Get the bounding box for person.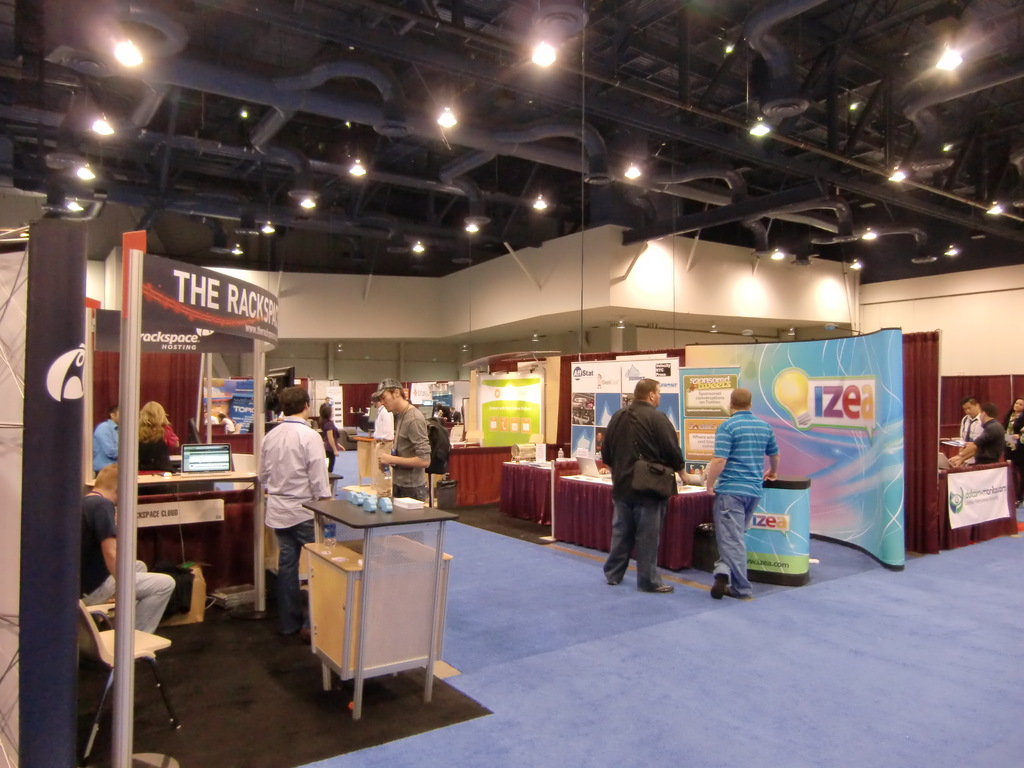
crop(369, 383, 442, 501).
